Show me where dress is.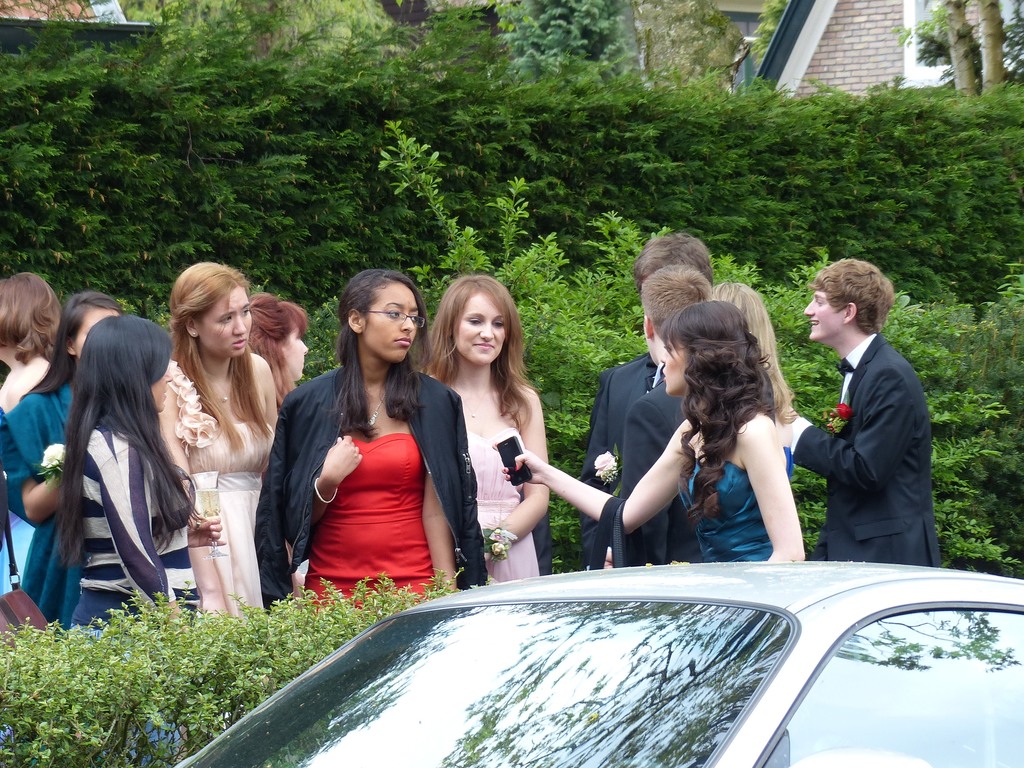
dress is at left=301, top=435, right=435, bottom=610.
